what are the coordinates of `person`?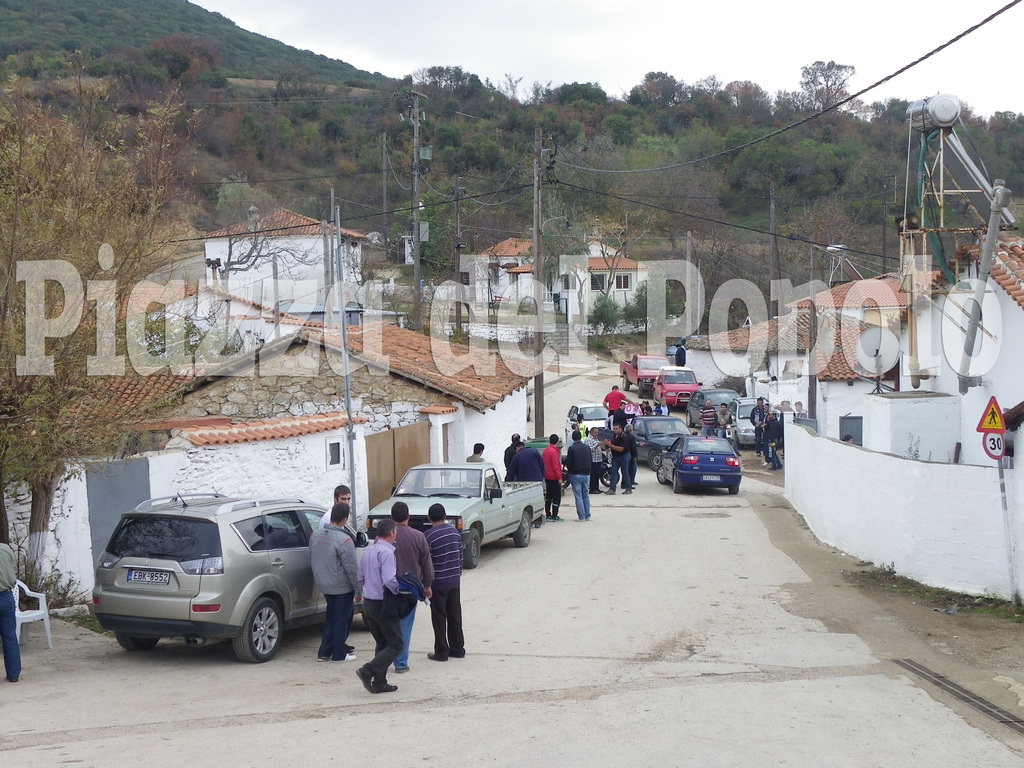
rect(422, 504, 467, 662).
